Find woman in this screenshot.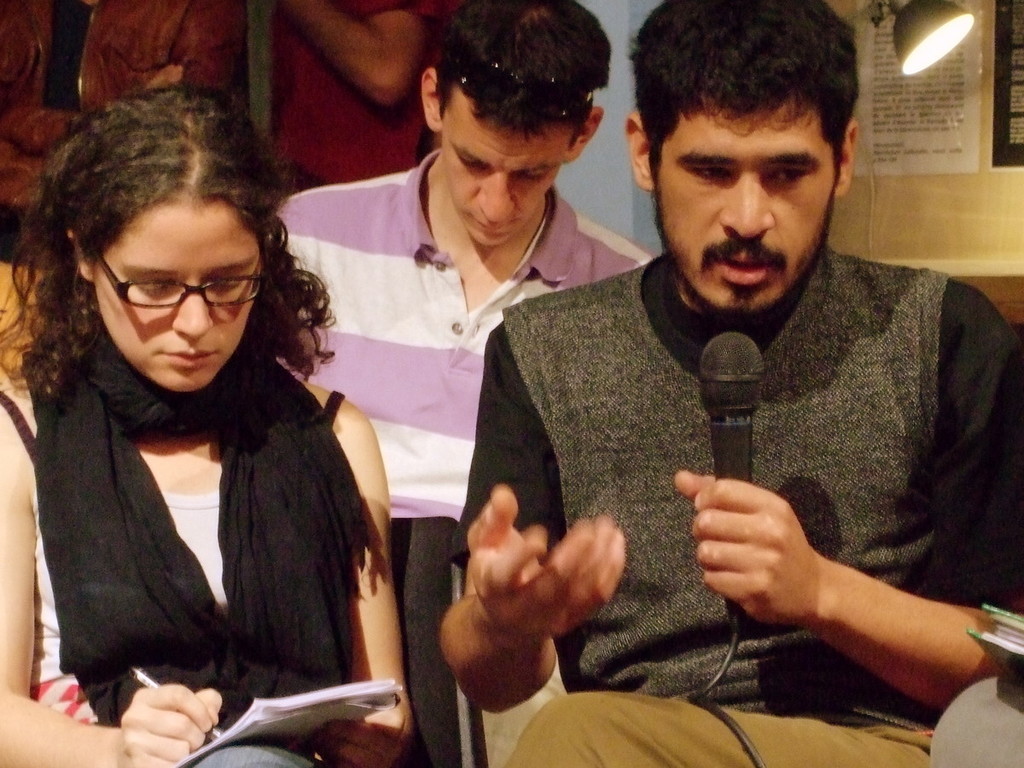
The bounding box for woman is bbox=[10, 84, 404, 760].
